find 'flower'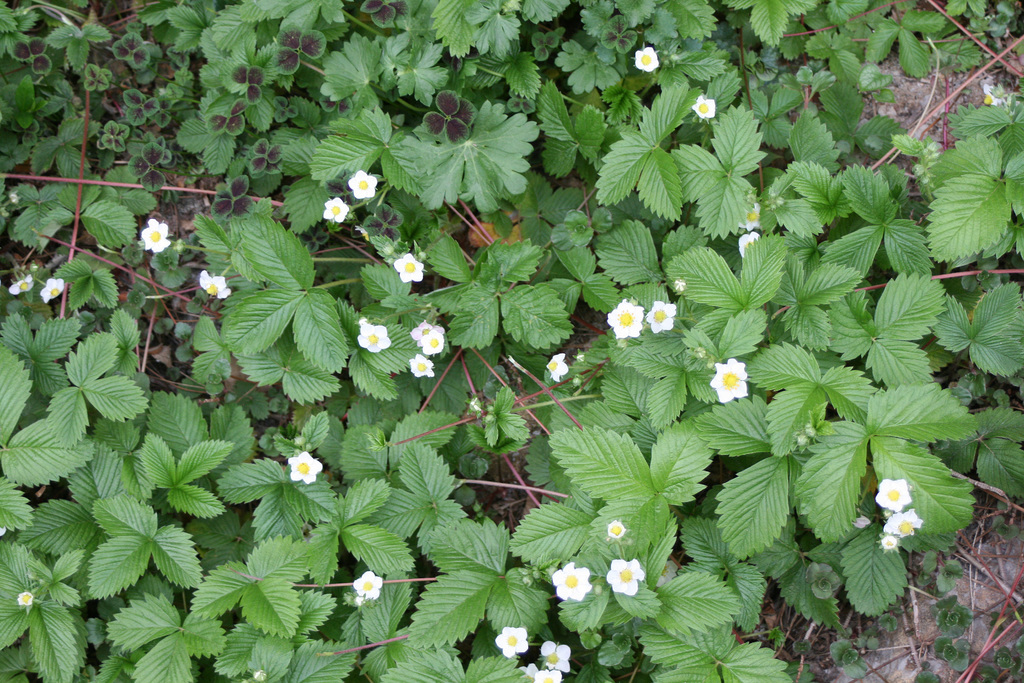
BBox(492, 620, 534, 661)
